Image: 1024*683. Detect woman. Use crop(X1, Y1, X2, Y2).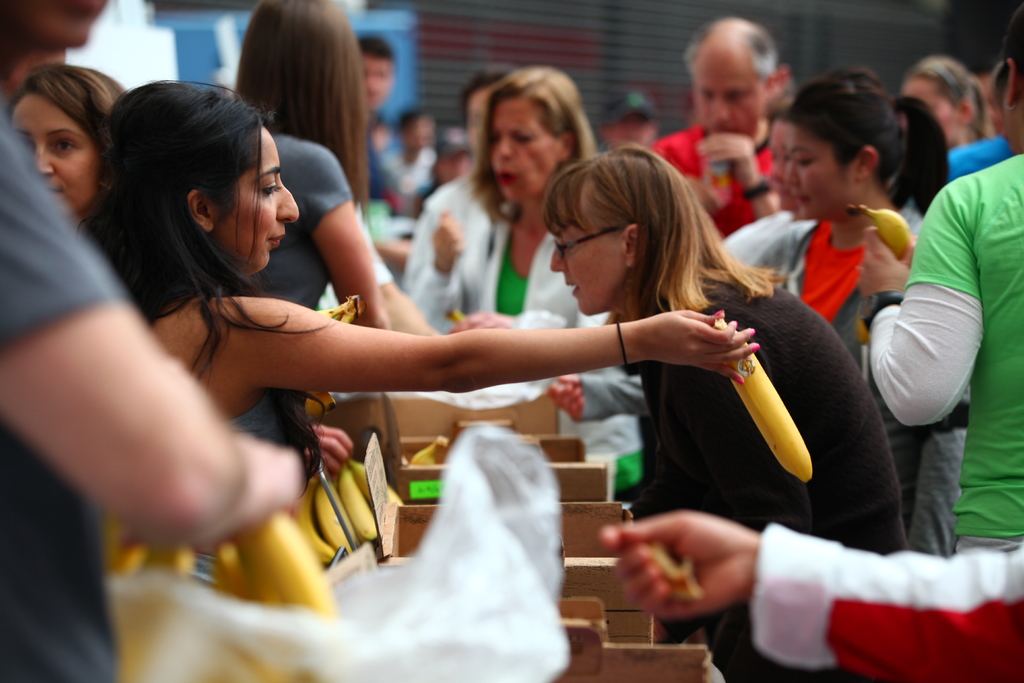
crop(761, 65, 986, 565).
